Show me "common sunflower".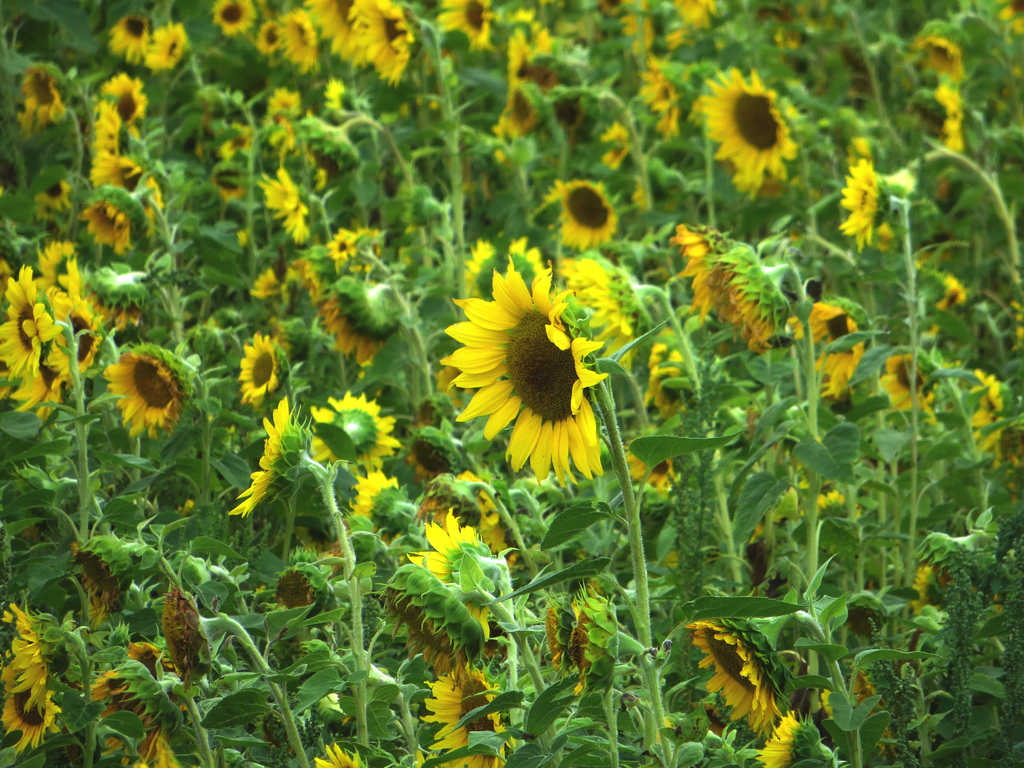
"common sunflower" is here: crop(236, 335, 282, 399).
